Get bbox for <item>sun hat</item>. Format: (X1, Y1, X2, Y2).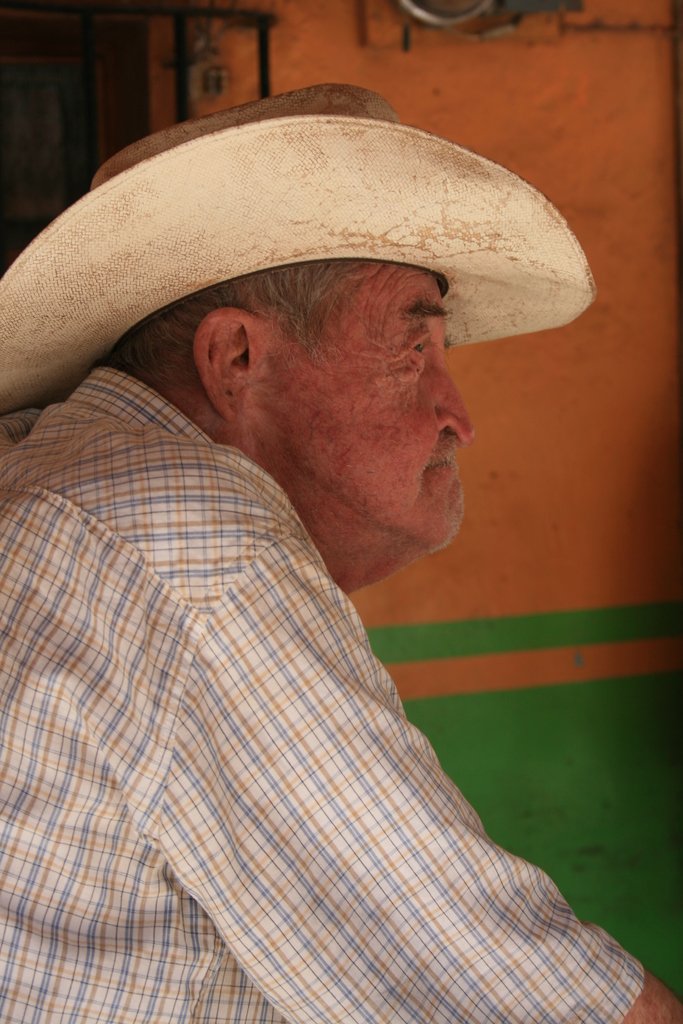
(0, 77, 598, 417).
